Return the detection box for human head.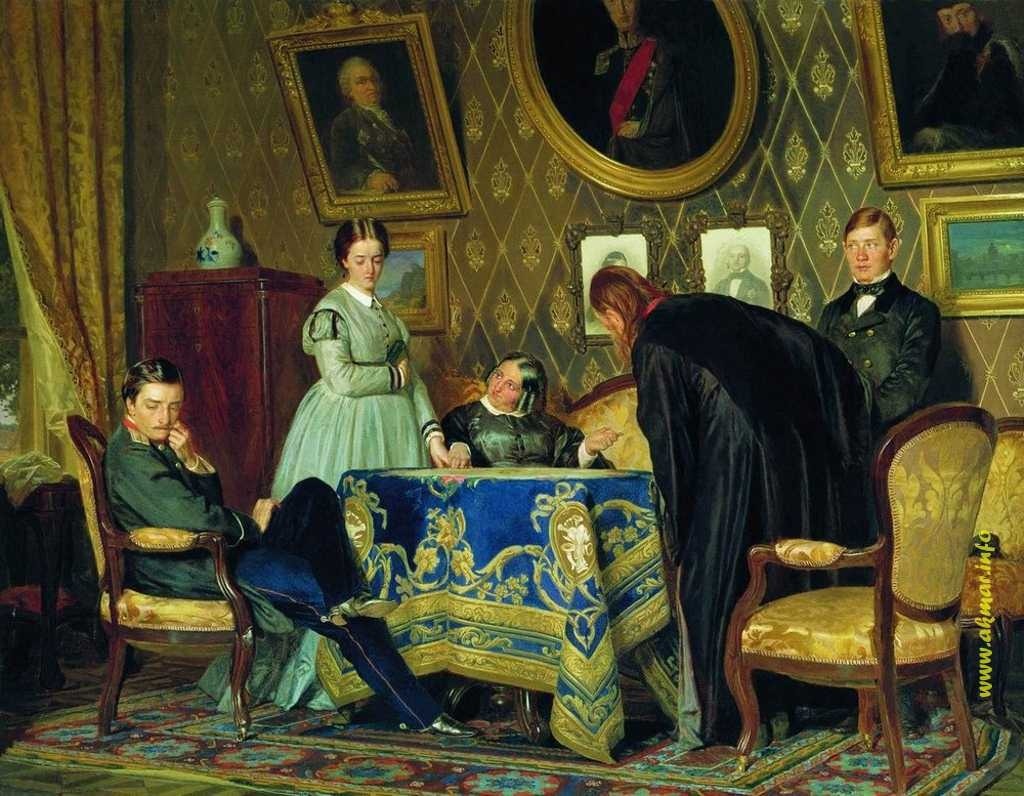
115:365:197:452.
